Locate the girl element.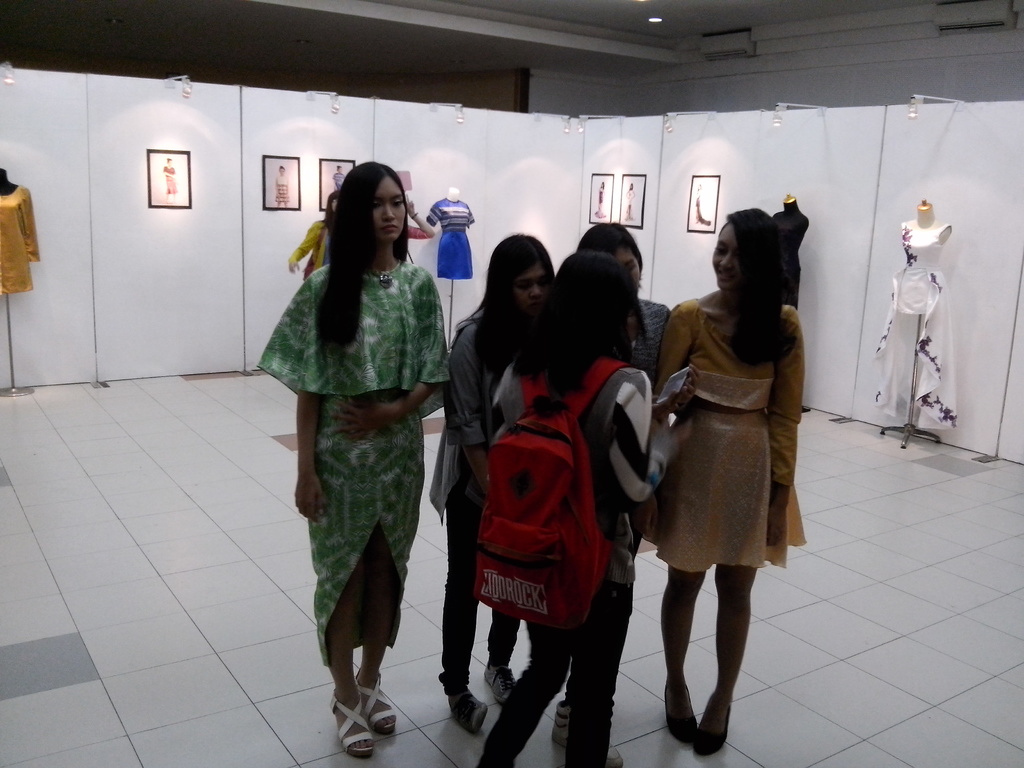
Element bbox: [593, 181, 603, 217].
